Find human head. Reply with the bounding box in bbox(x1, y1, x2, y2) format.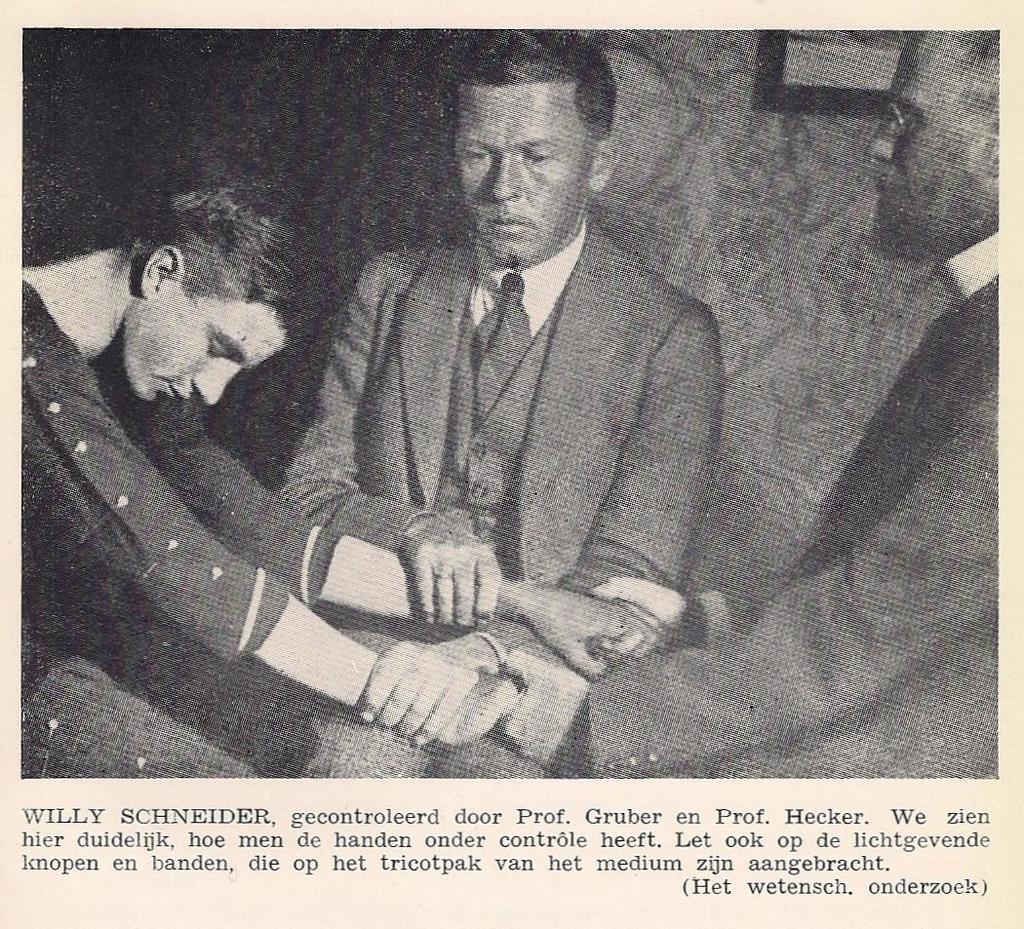
bbox(439, 70, 620, 258).
